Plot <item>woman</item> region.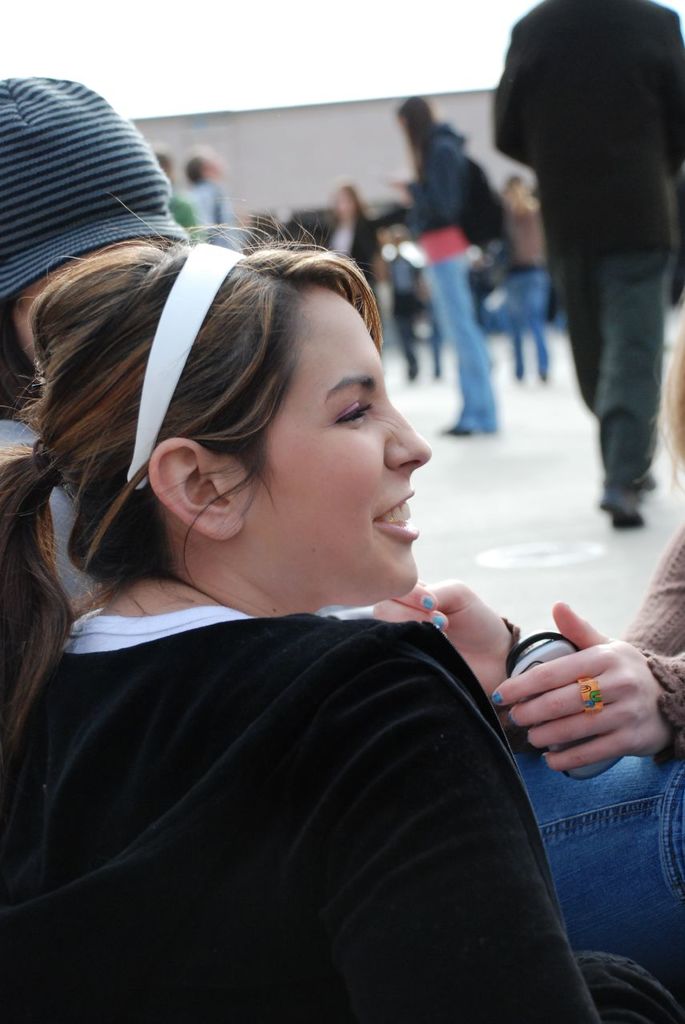
Plotted at 387, 93, 491, 429.
